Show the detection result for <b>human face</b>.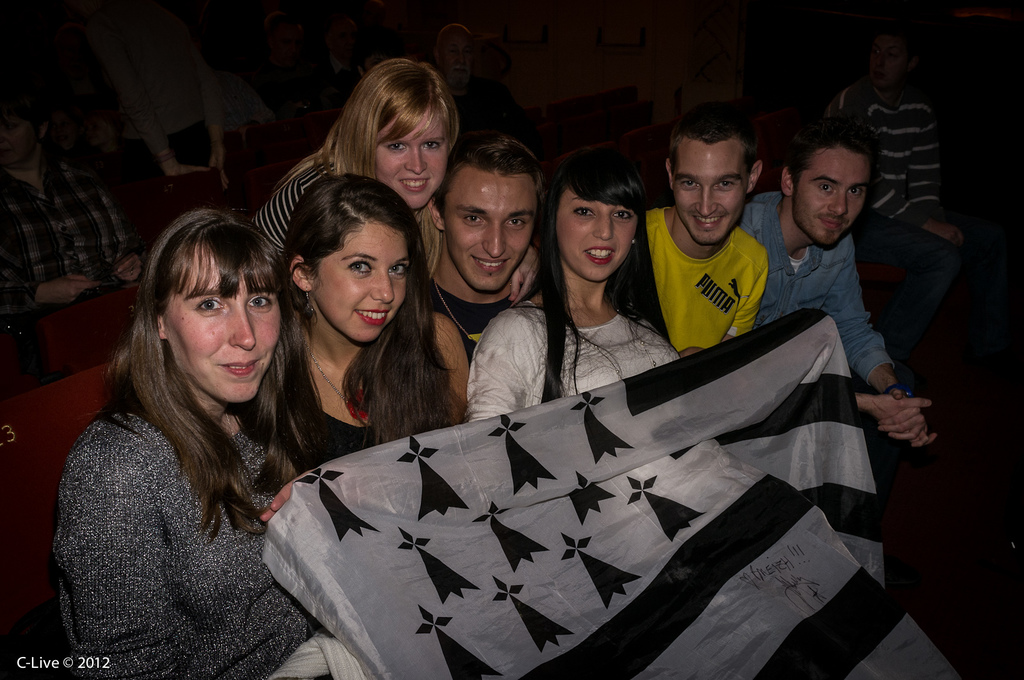
166 270 284 402.
